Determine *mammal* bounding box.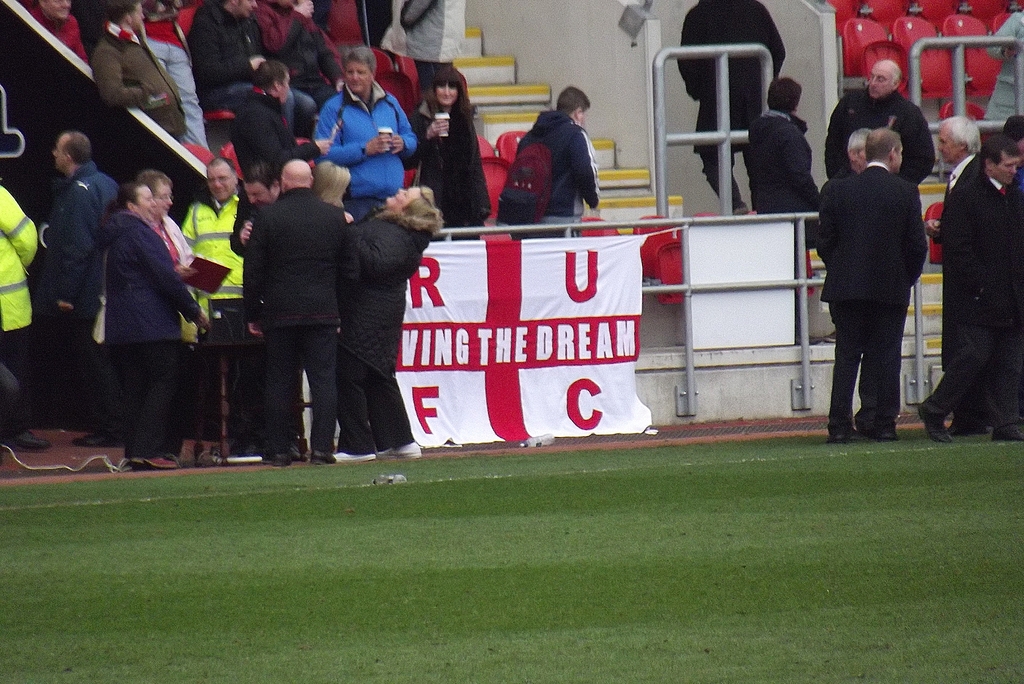
Determined: box=[1005, 110, 1023, 430].
